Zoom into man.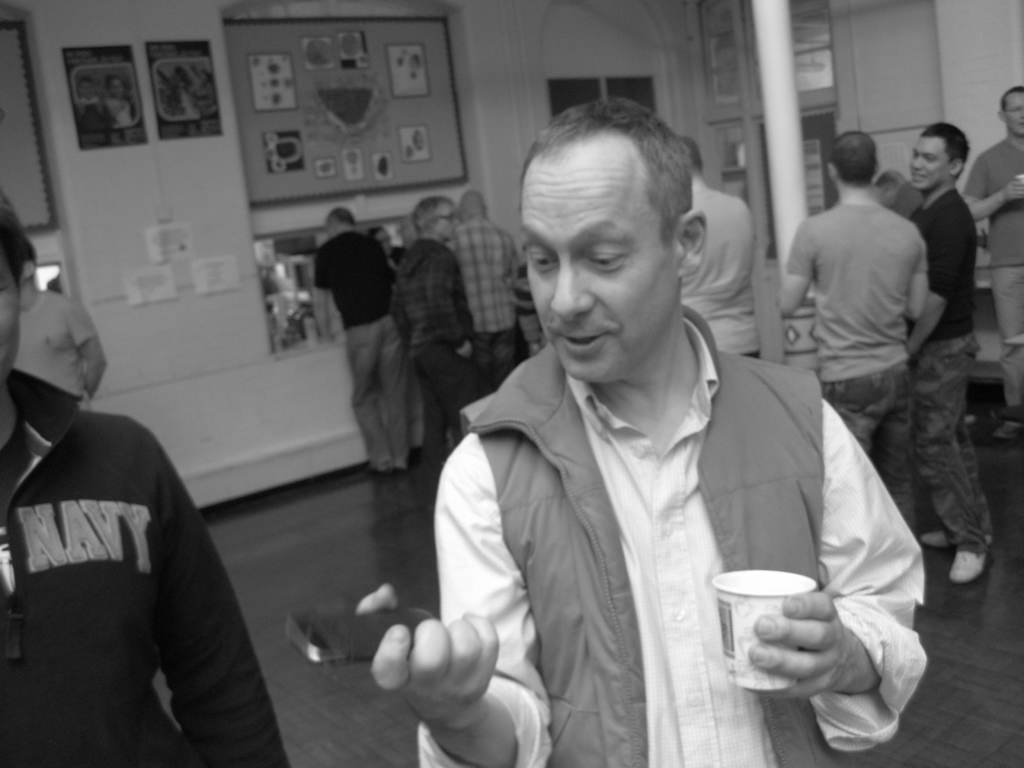
Zoom target: Rect(0, 181, 298, 767).
